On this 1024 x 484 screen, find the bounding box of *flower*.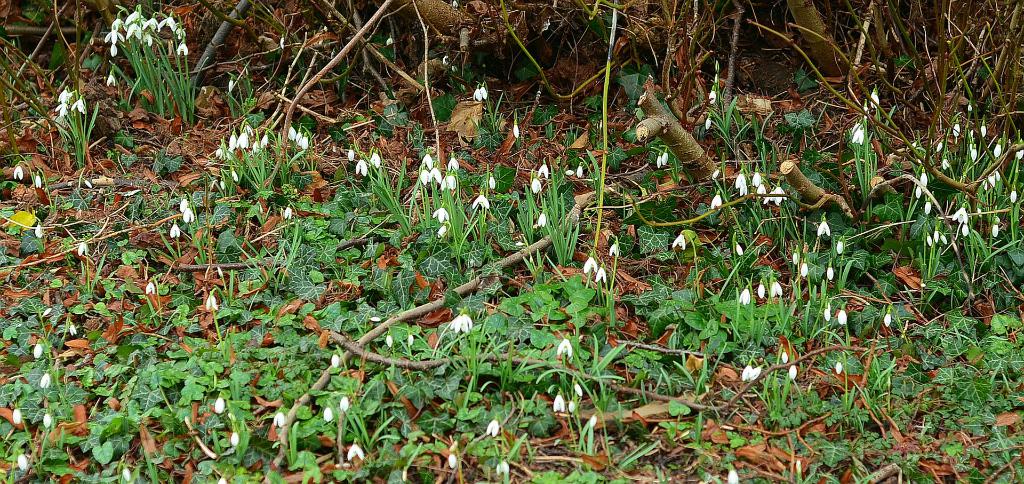
Bounding box: [607,244,620,257].
